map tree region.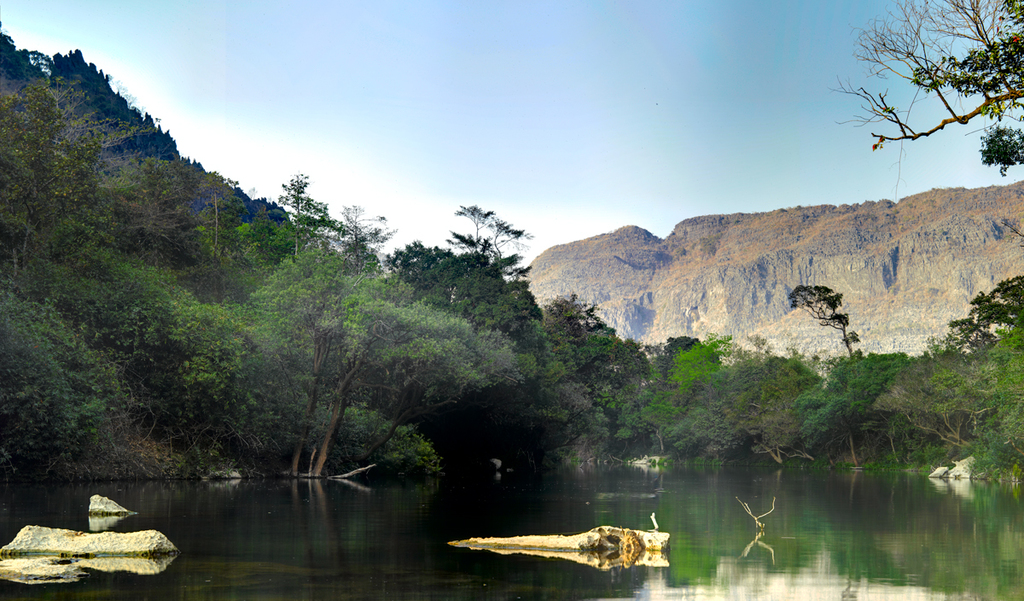
Mapped to (170,296,287,475).
